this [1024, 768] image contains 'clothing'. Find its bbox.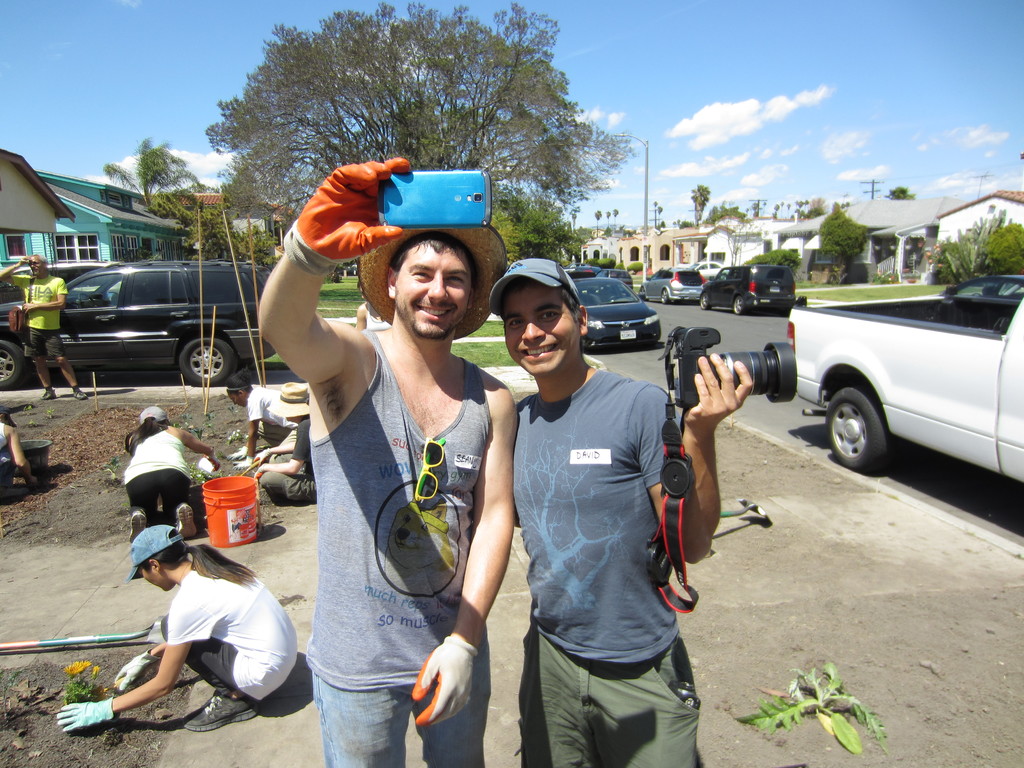
{"x1": 10, "y1": 275, "x2": 67, "y2": 330}.
